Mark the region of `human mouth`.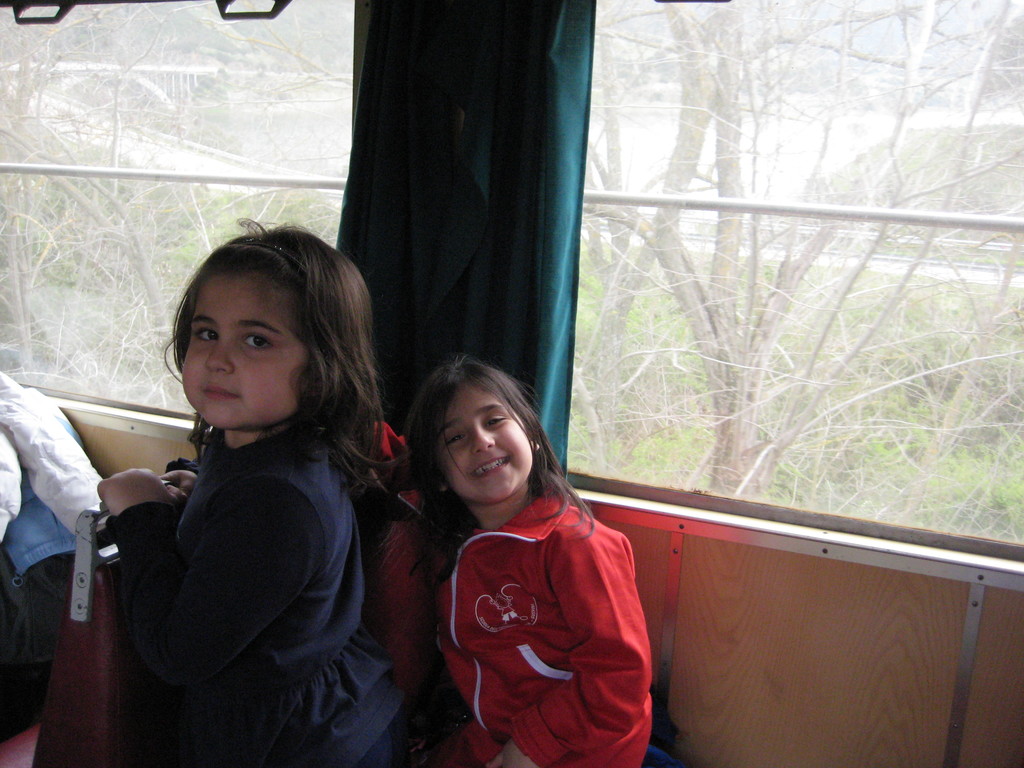
Region: <box>465,451,515,481</box>.
